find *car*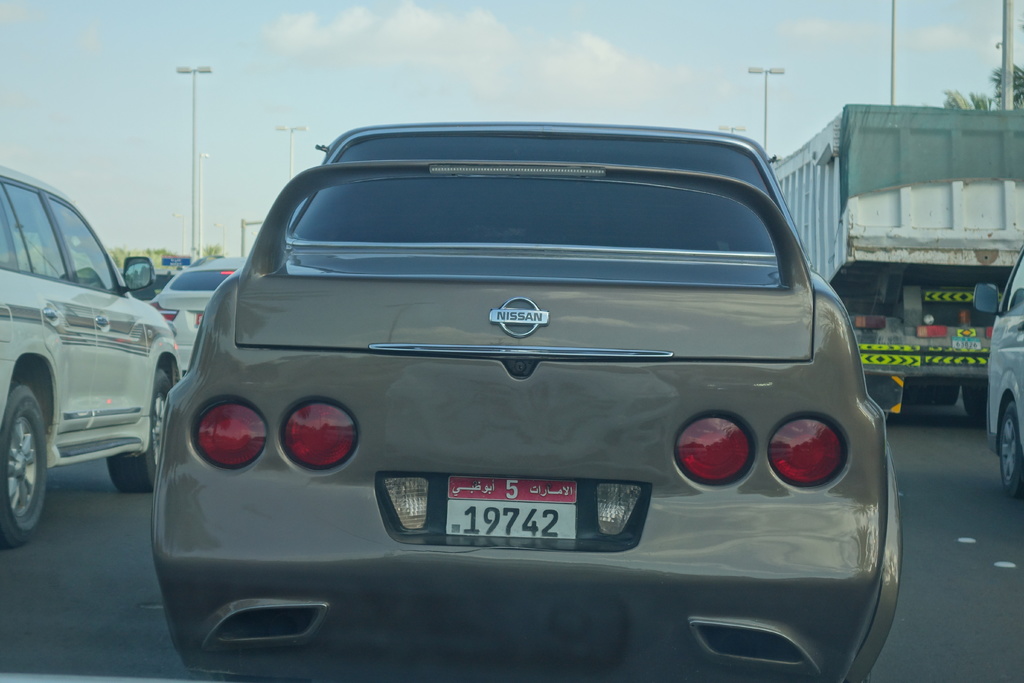
rect(150, 130, 906, 682)
